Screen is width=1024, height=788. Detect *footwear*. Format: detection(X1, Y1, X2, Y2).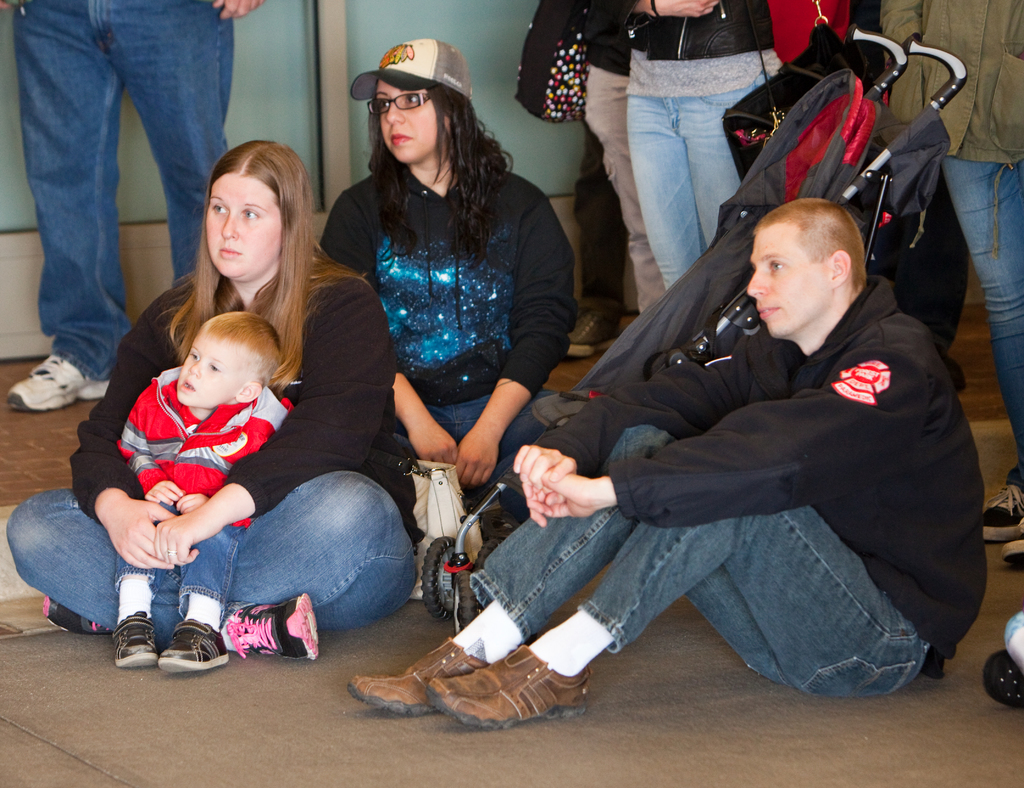
detection(5, 350, 113, 414).
